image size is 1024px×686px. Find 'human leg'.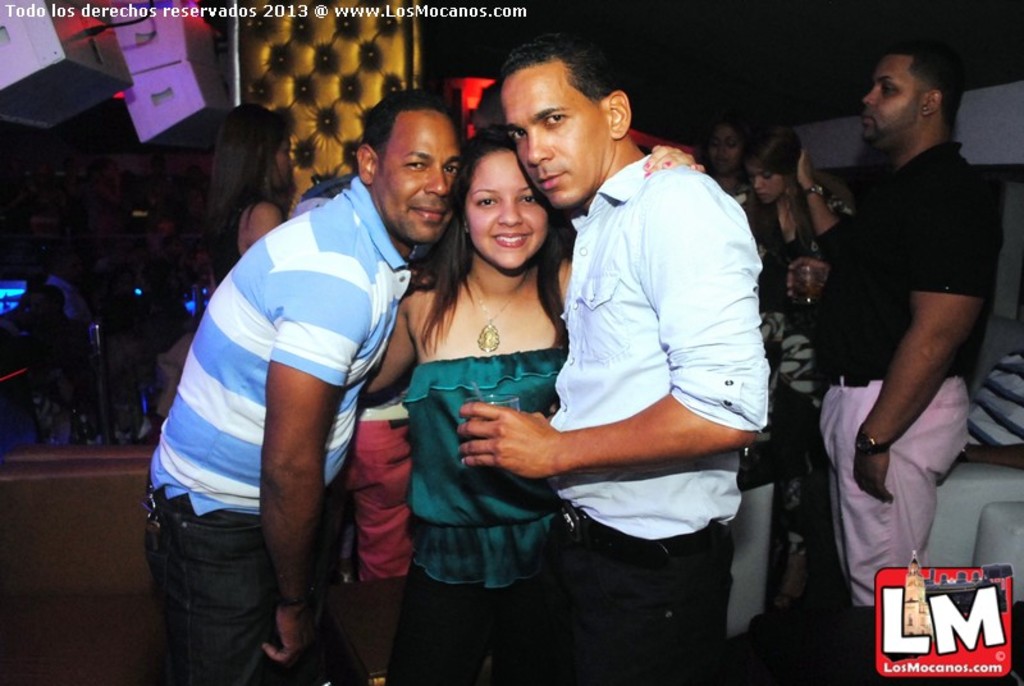
region(815, 393, 964, 666).
